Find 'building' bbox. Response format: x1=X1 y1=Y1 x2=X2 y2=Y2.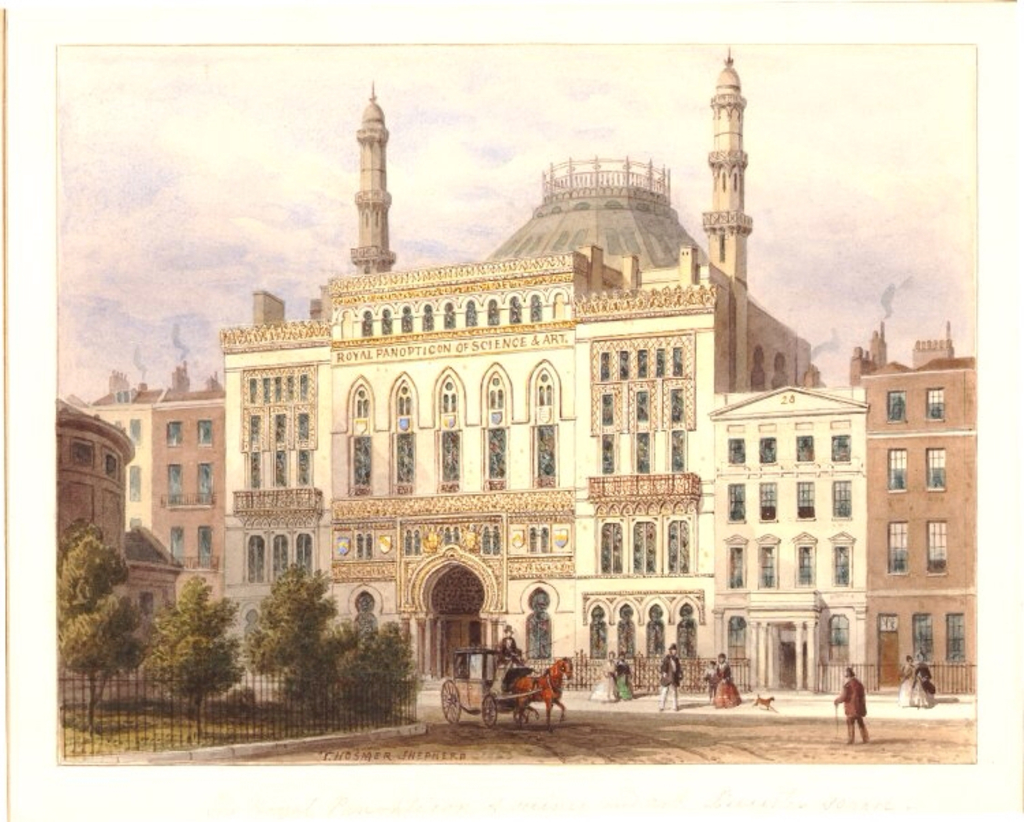
x1=82 y1=348 x2=240 y2=620.
